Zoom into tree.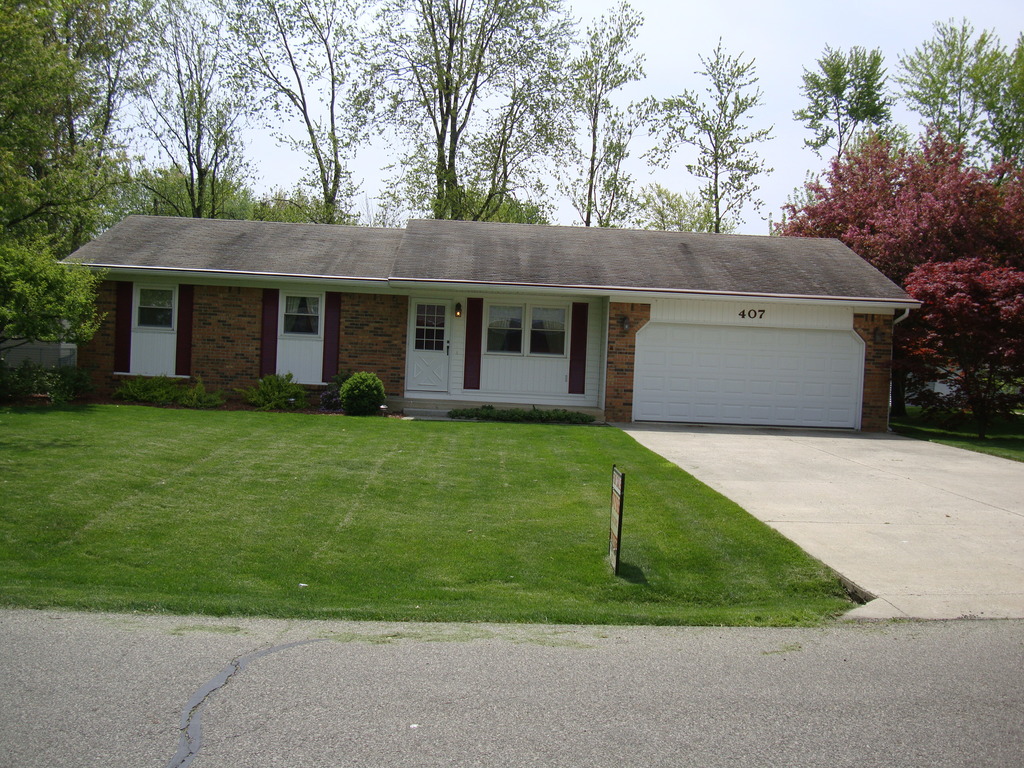
Zoom target: bbox(909, 8, 1011, 201).
